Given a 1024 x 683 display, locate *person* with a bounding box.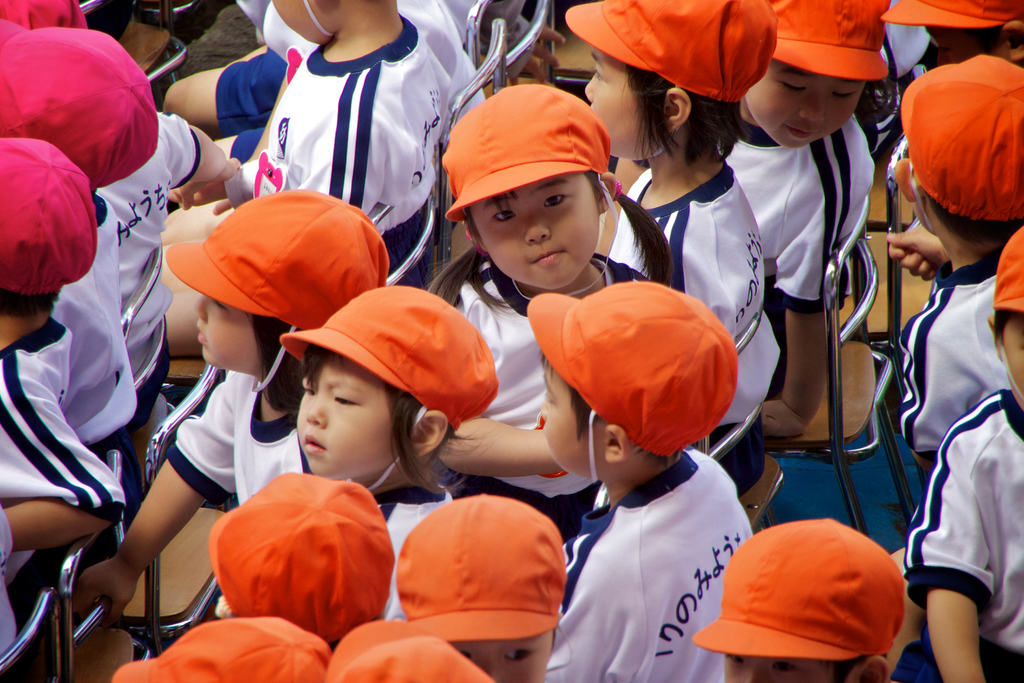
Located: l=717, t=0, r=888, b=435.
